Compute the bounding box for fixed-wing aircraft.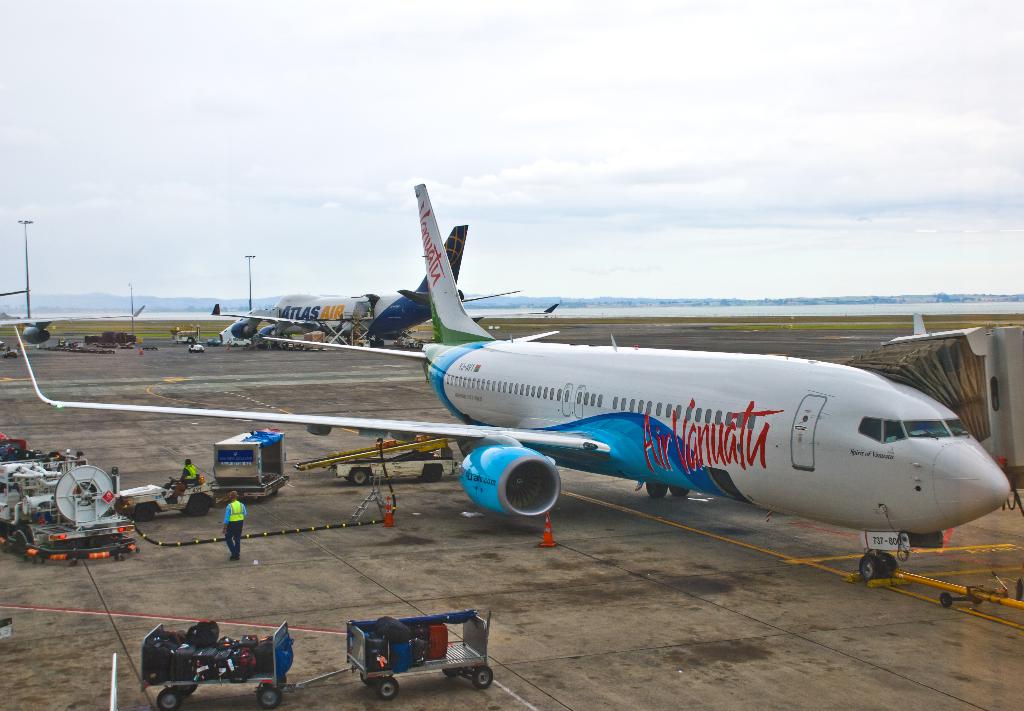
pyautogui.locateOnScreen(206, 220, 525, 355).
